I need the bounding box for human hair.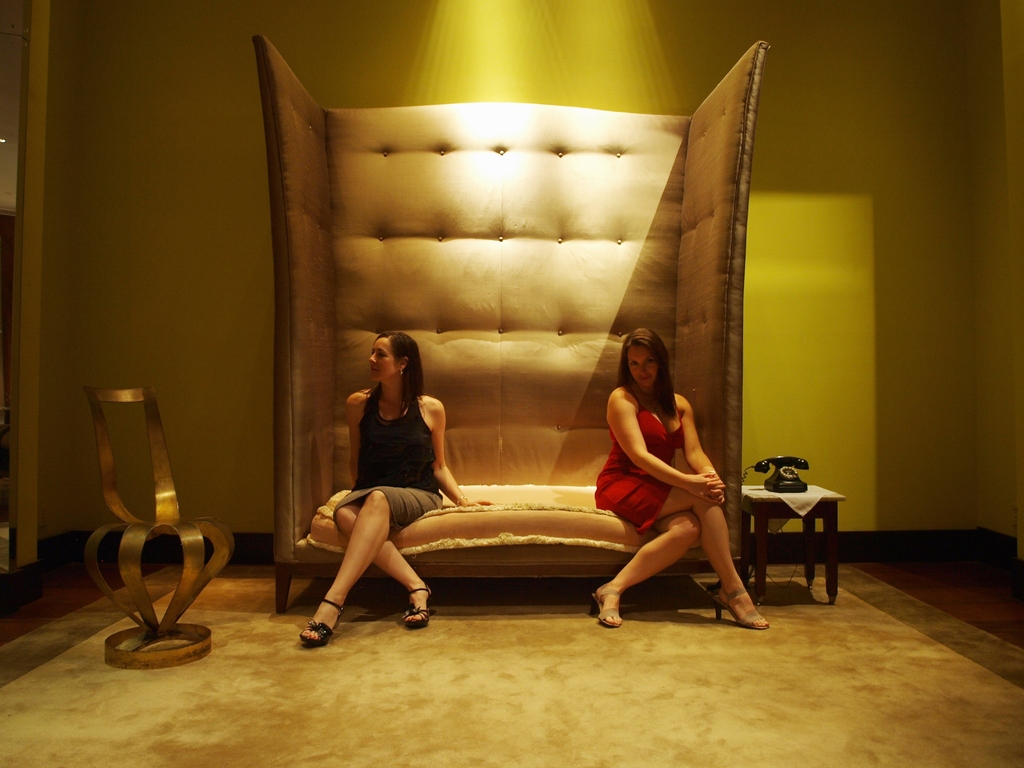
Here it is: {"x1": 365, "y1": 332, "x2": 430, "y2": 417}.
